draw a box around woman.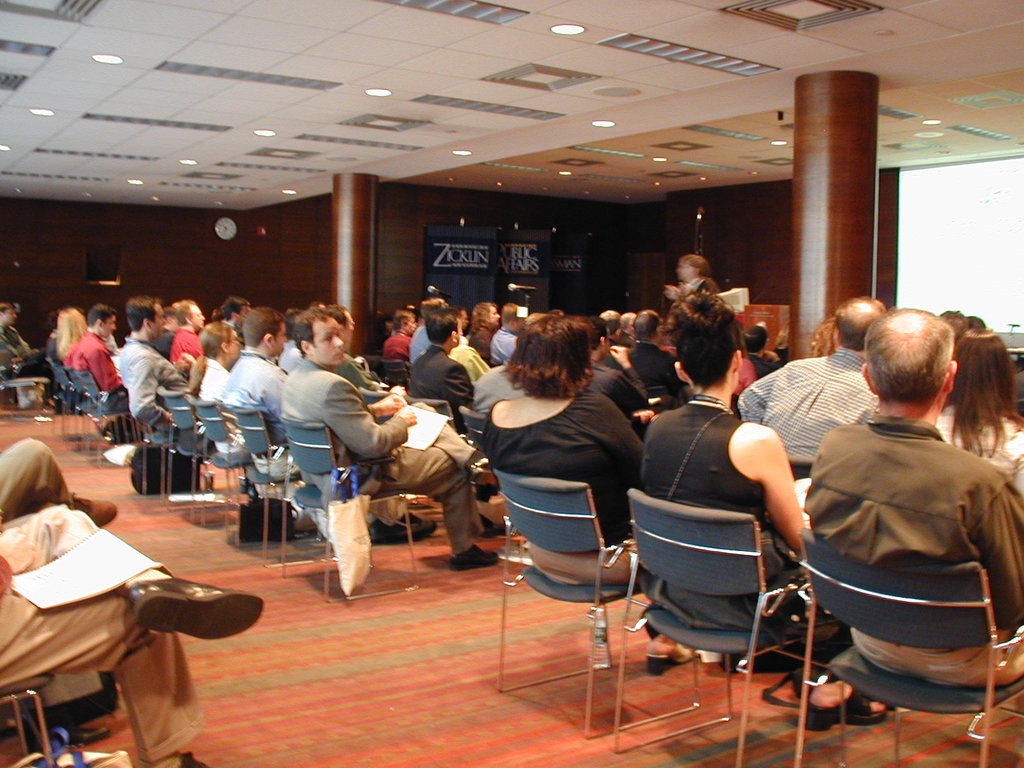
[left=54, top=308, right=89, bottom=363].
